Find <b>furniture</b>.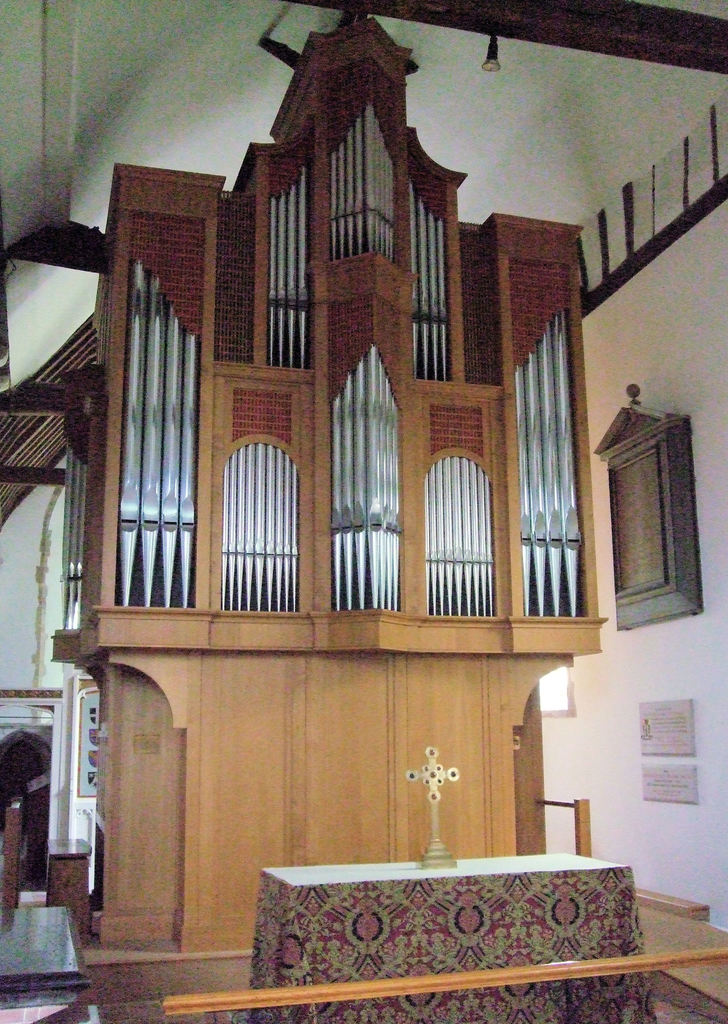
x1=44 y1=836 x2=92 y2=938.
